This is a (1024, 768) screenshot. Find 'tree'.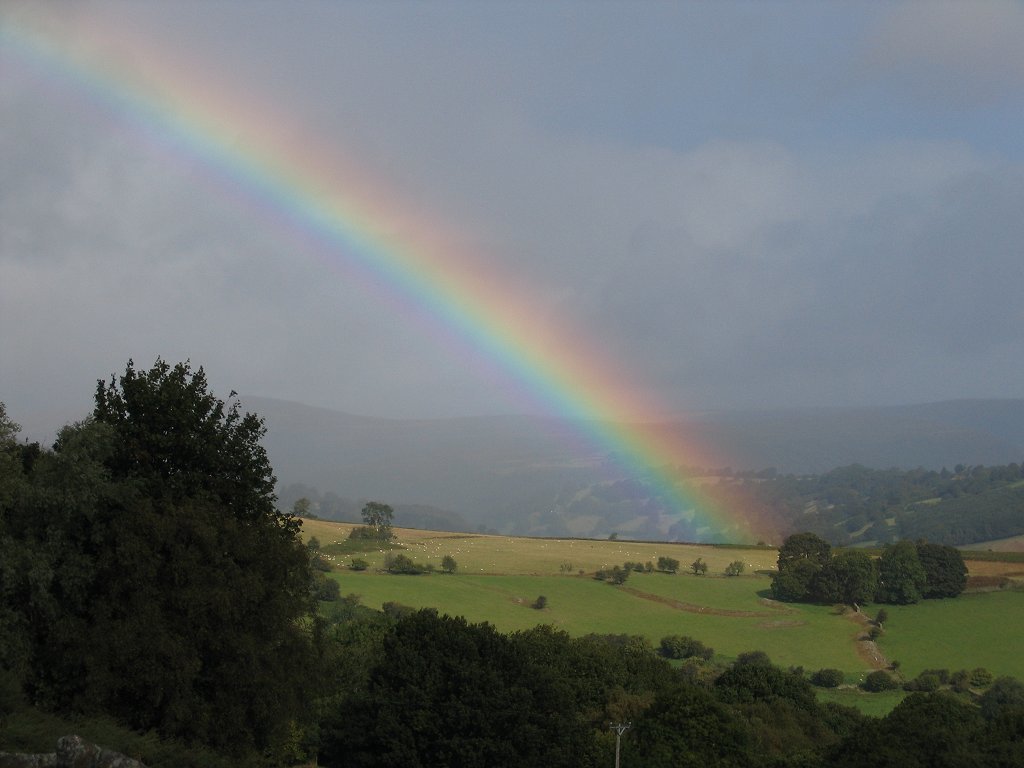
Bounding box: pyautogui.locateOnScreen(980, 669, 1023, 767).
